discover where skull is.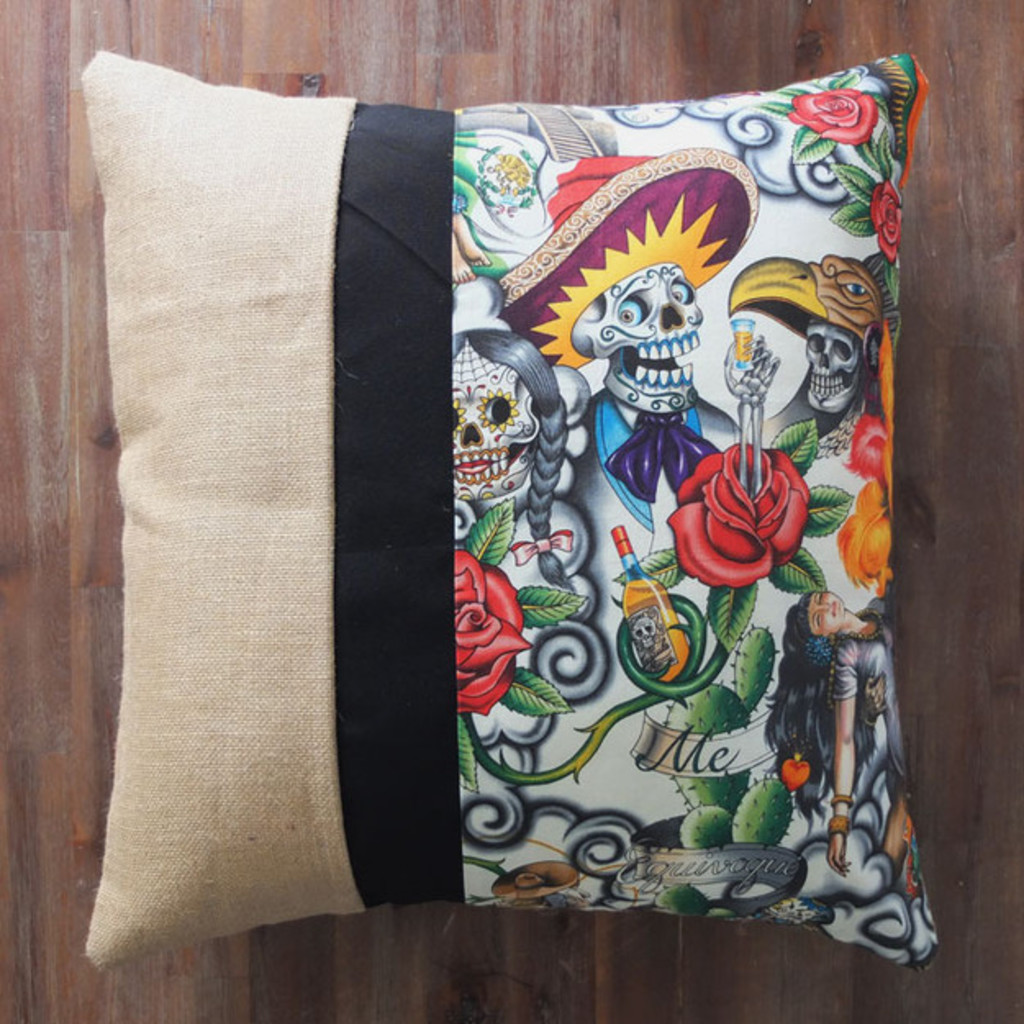
Discovered at [570, 257, 703, 413].
